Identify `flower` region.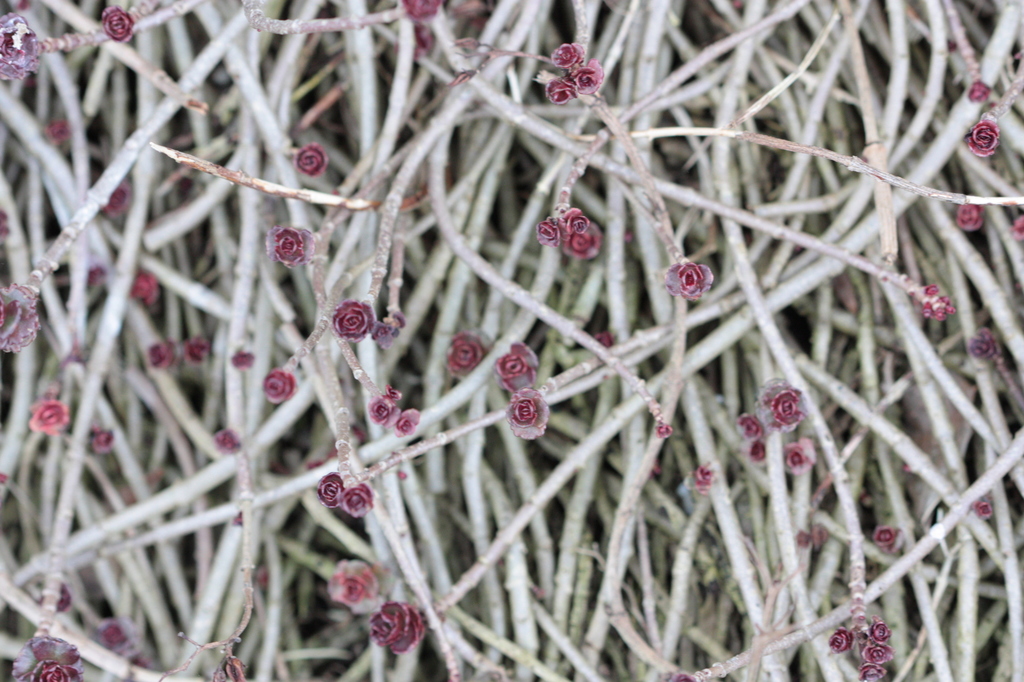
Region: {"x1": 966, "y1": 82, "x2": 987, "y2": 103}.
